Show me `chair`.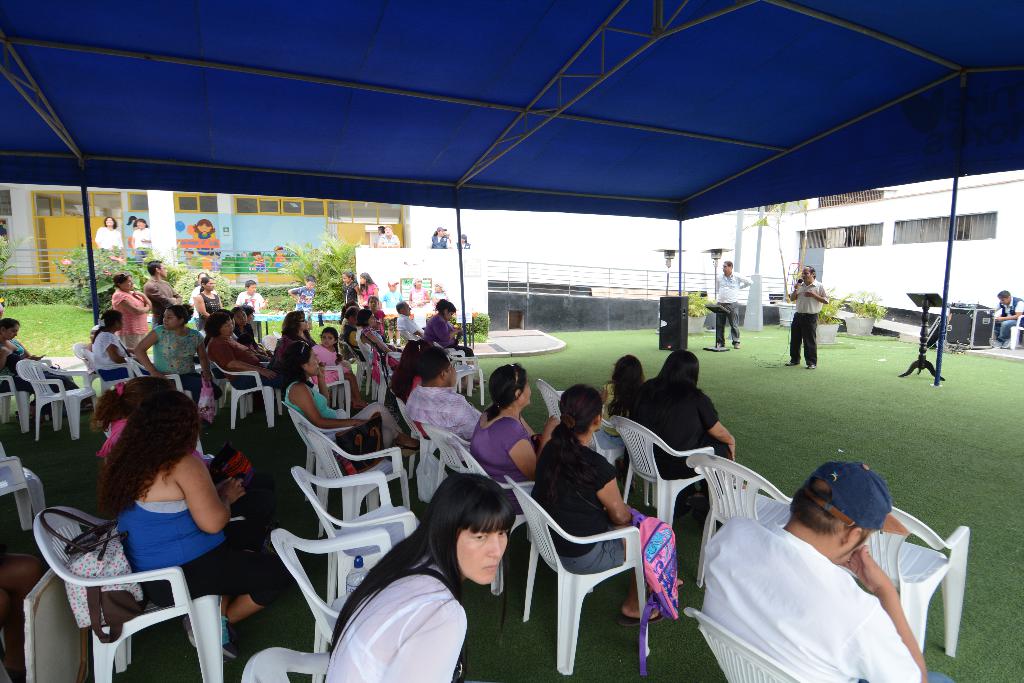
`chair` is here: [426,426,546,599].
